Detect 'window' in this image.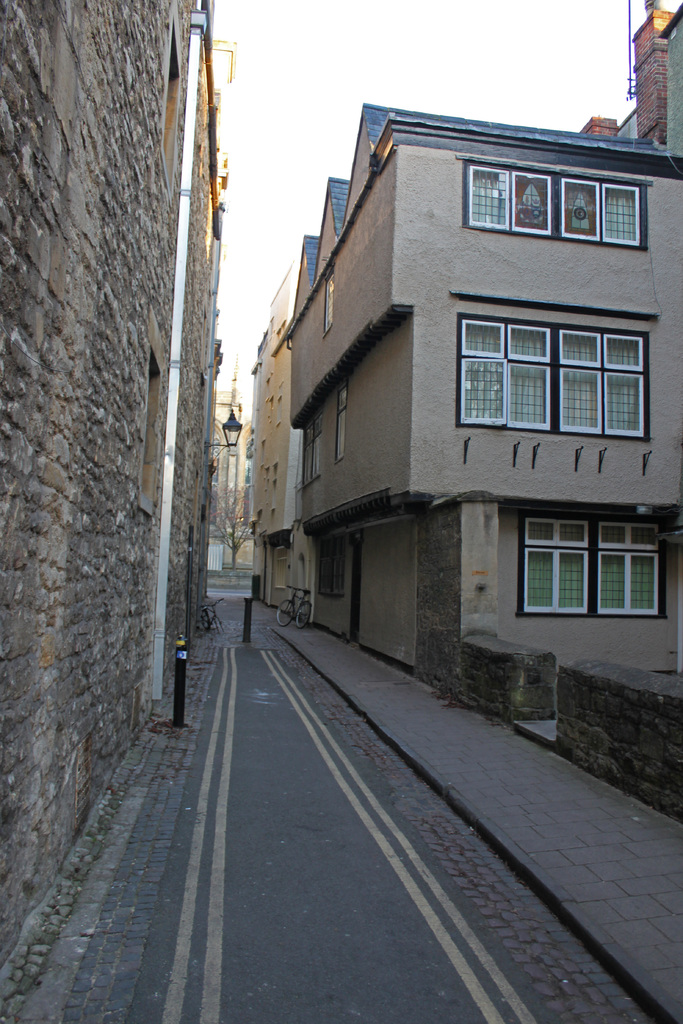
Detection: [517,503,682,620].
